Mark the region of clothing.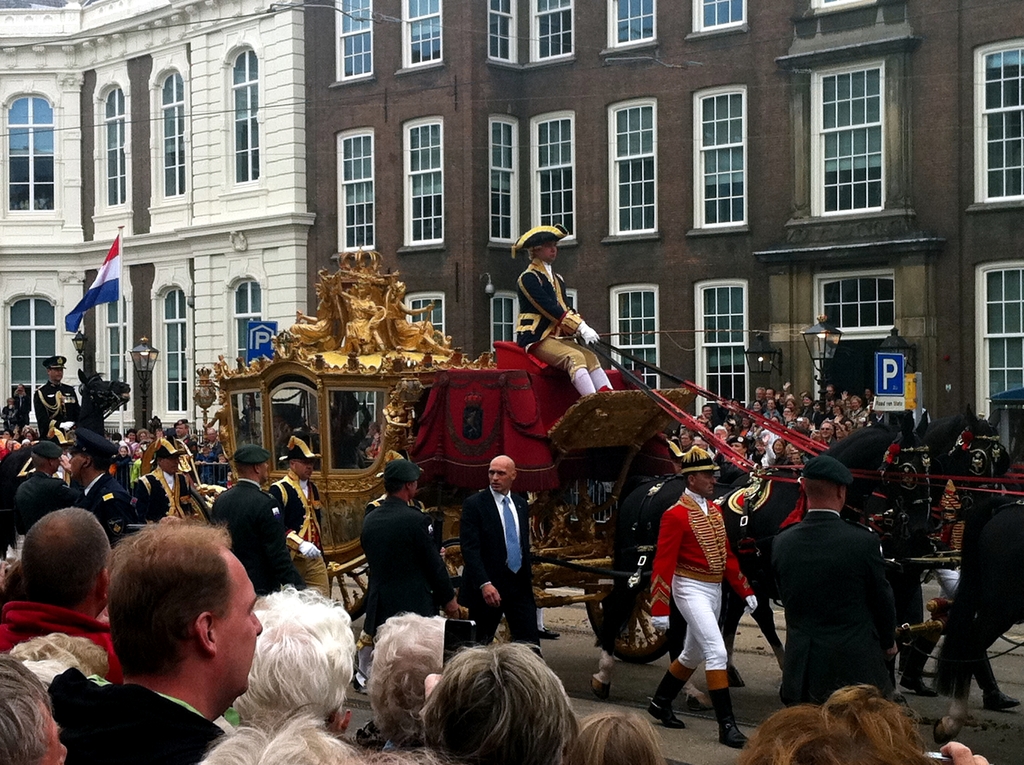
Region: rect(202, 482, 293, 593).
